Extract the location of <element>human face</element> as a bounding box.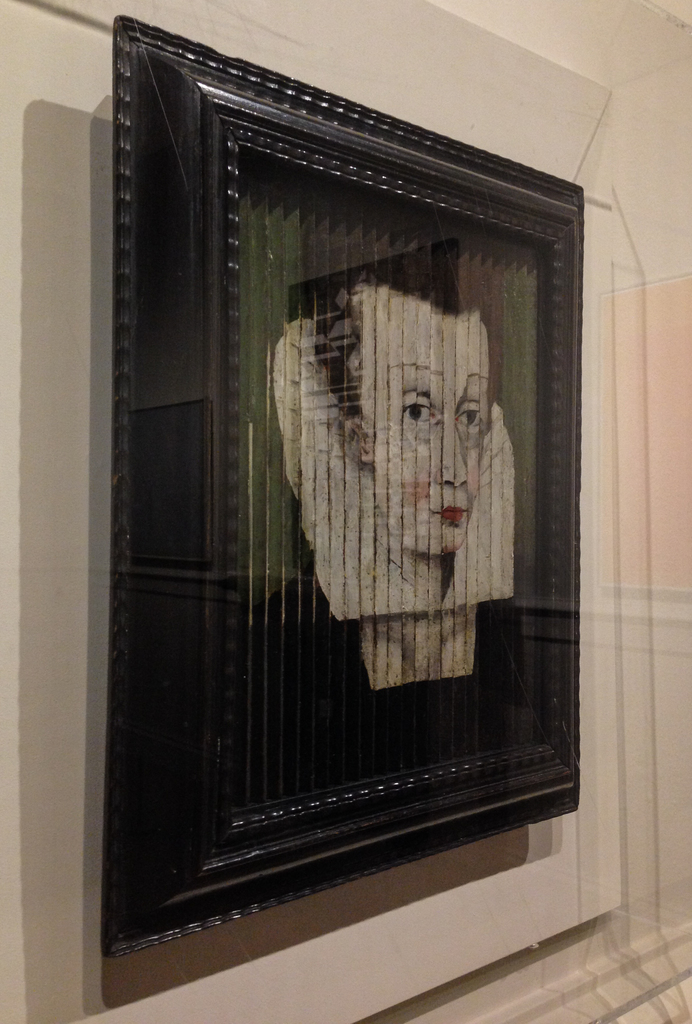
x1=351 y1=287 x2=489 y2=554.
